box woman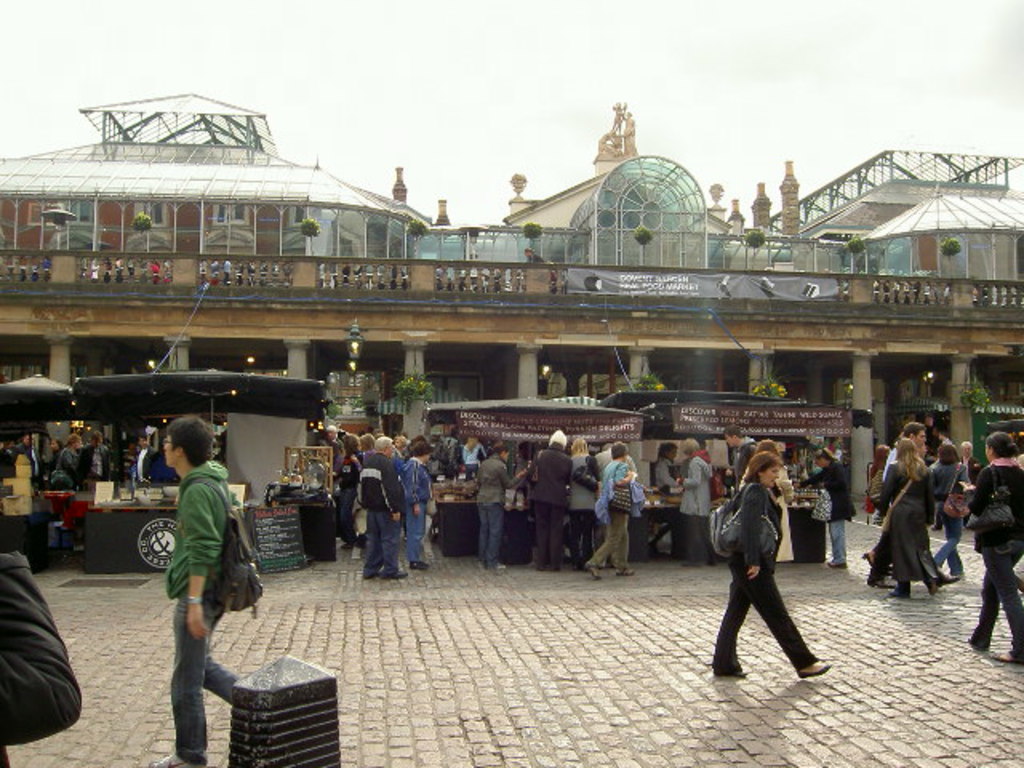
674 440 720 560
